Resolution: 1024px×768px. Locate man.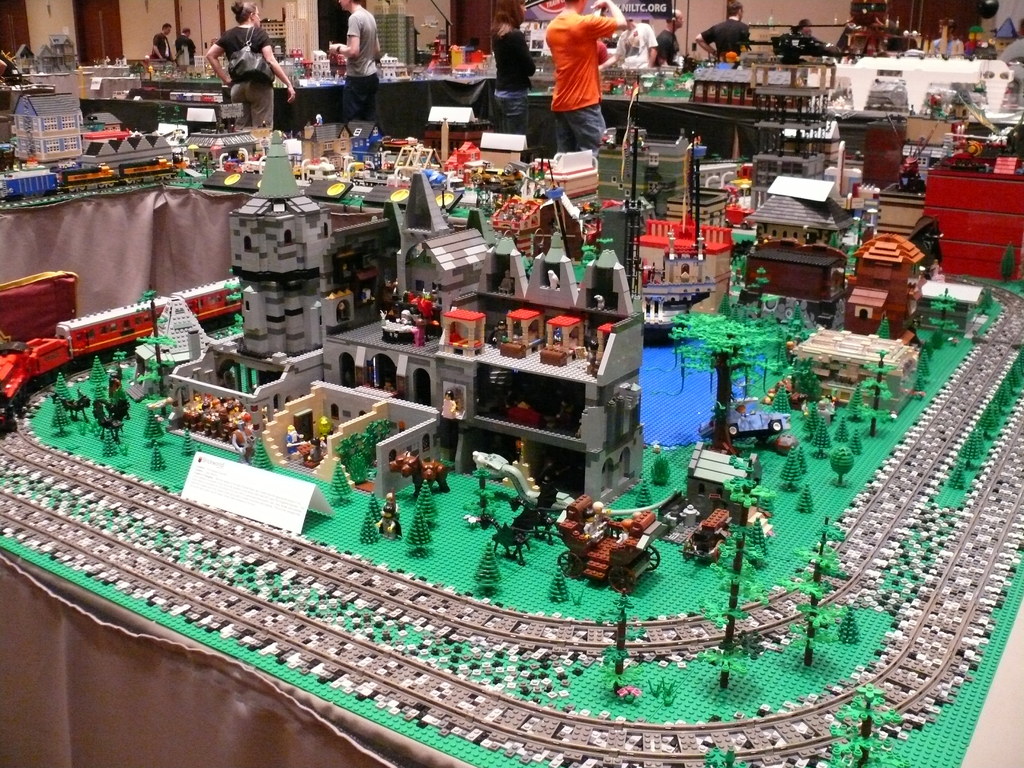
bbox=(330, 0, 387, 121).
